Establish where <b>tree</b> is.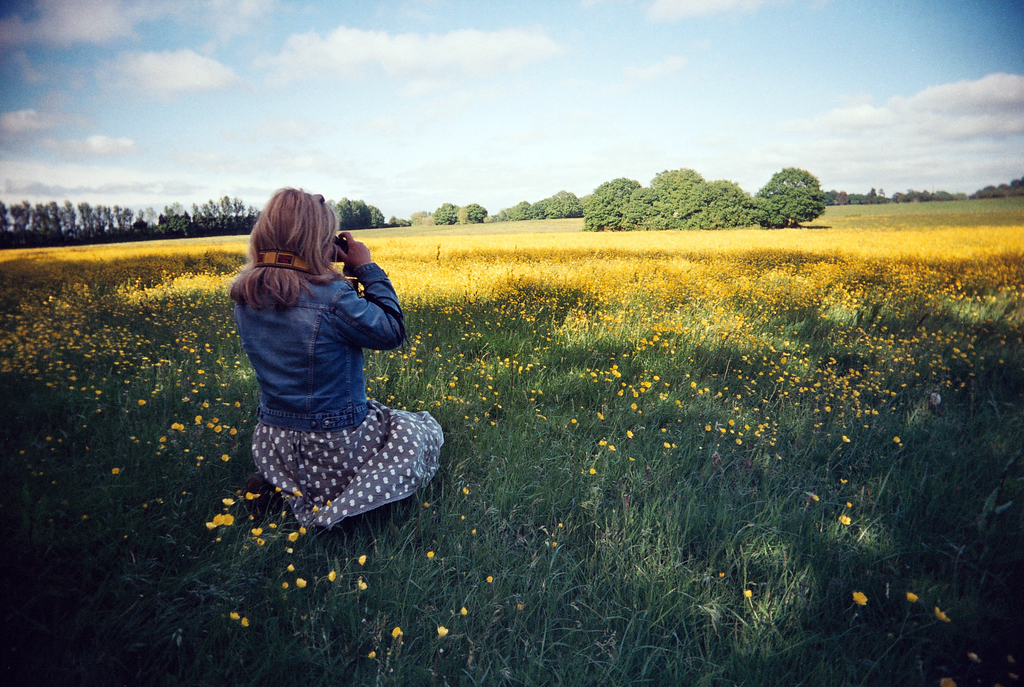
Established at crop(887, 188, 907, 206).
